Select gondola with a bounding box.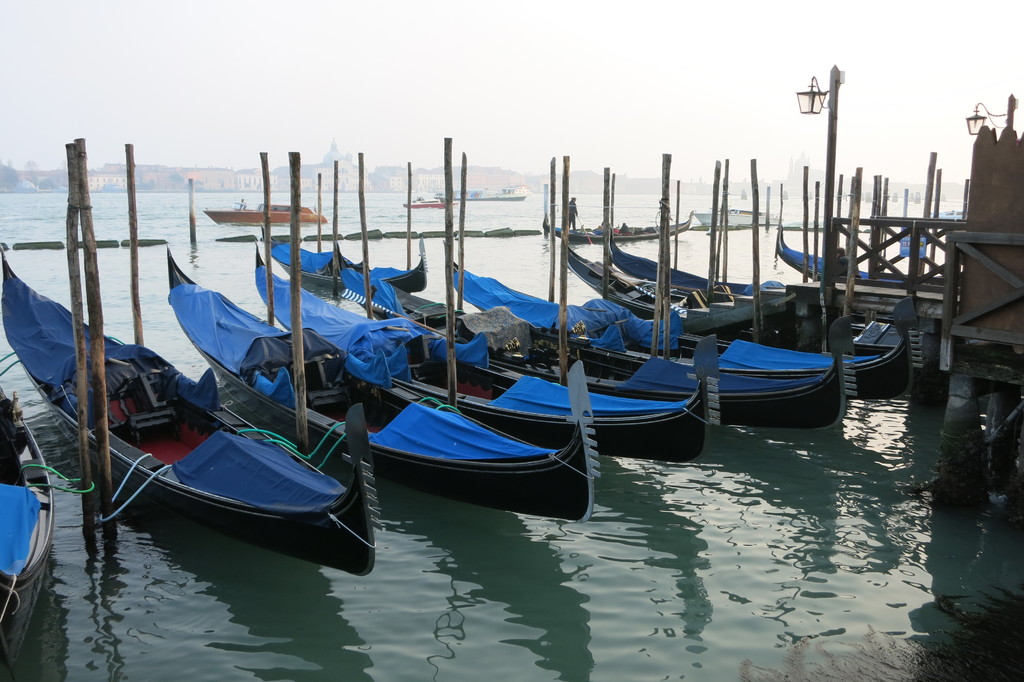
bbox=[0, 241, 386, 585].
